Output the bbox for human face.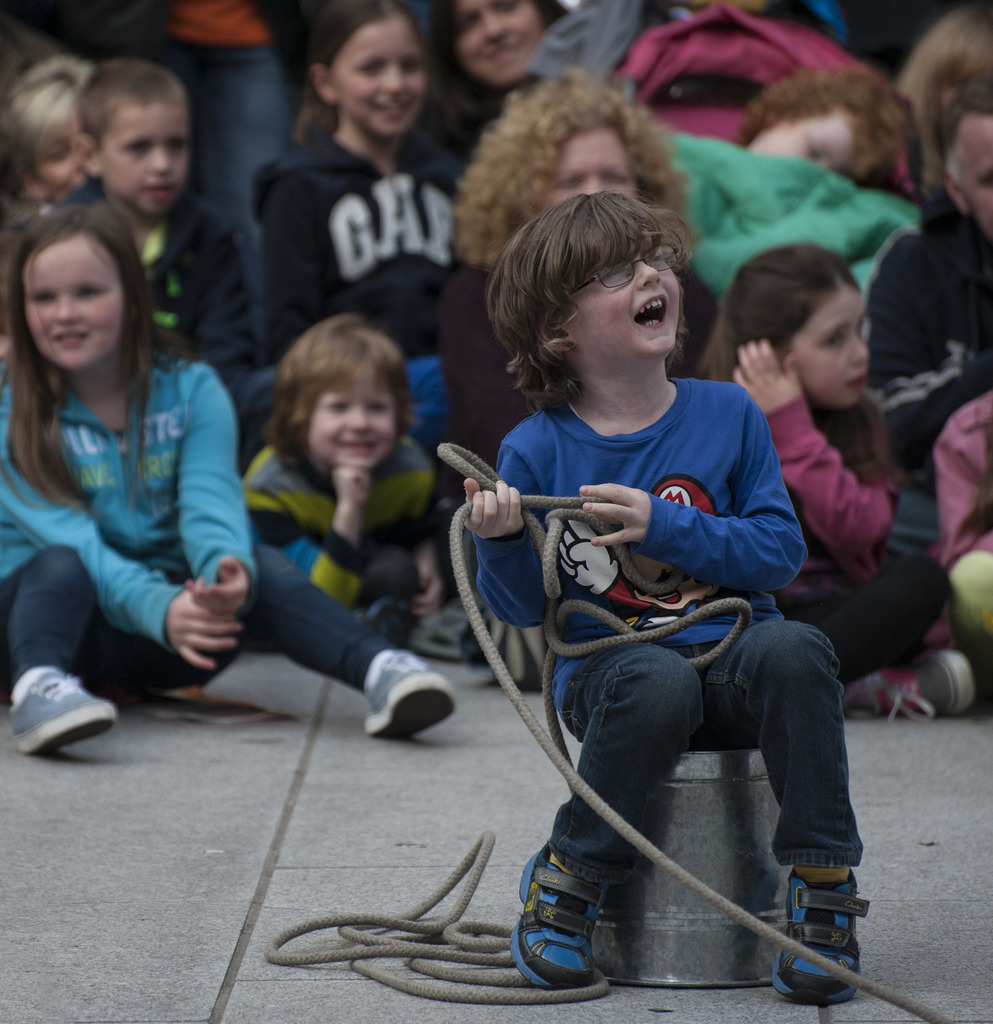
(16,227,123,365).
